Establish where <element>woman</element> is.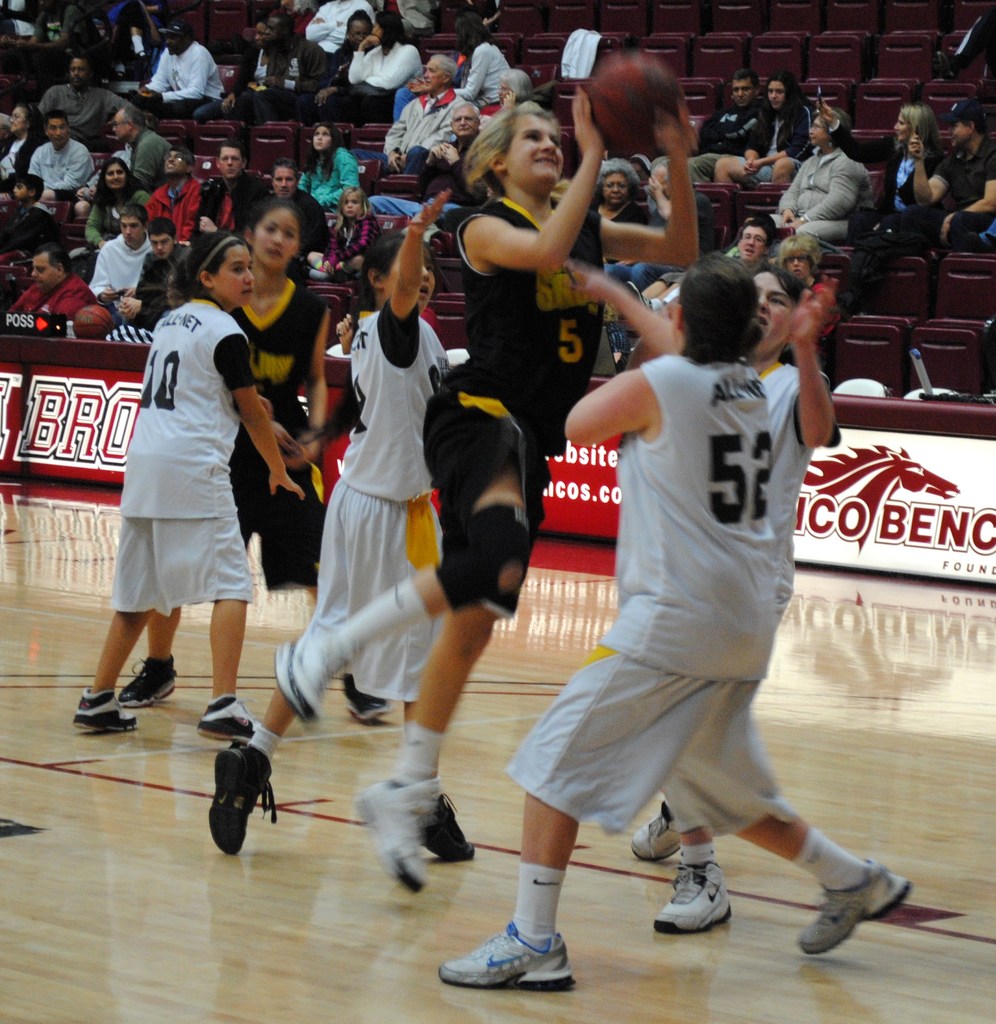
Established at 88/165/136/252.
